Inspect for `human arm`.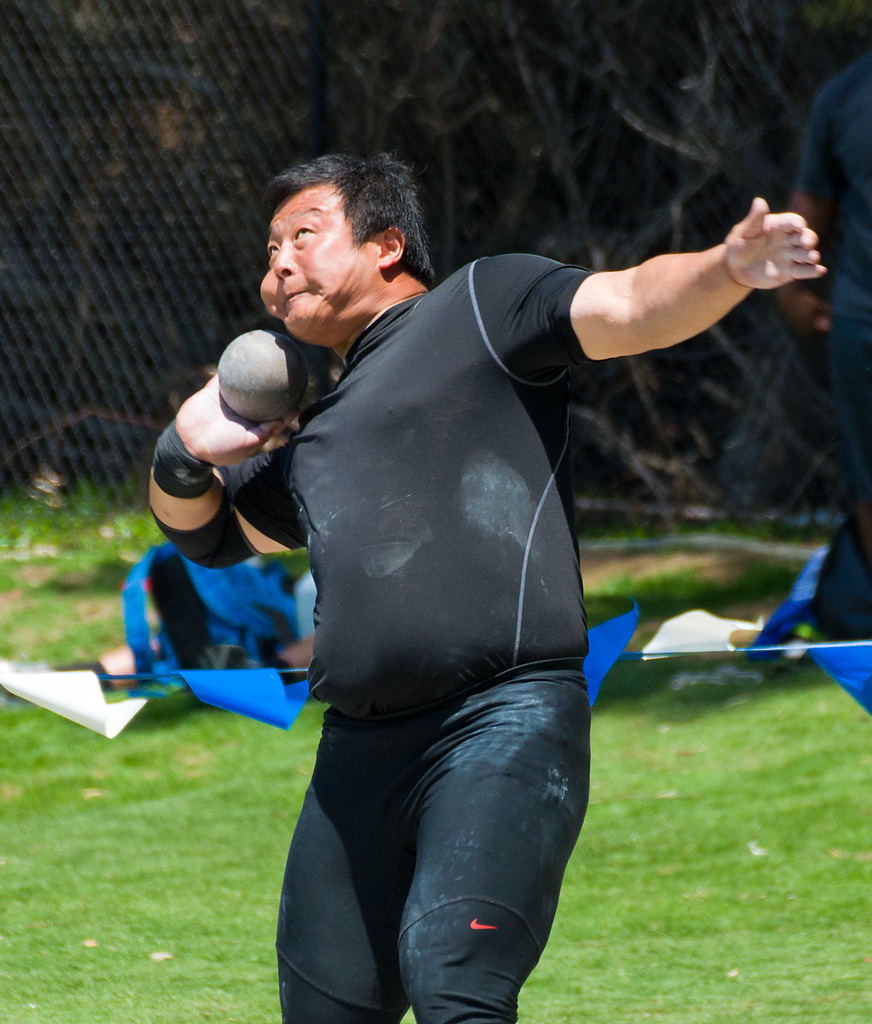
Inspection: x1=461, y1=198, x2=858, y2=429.
